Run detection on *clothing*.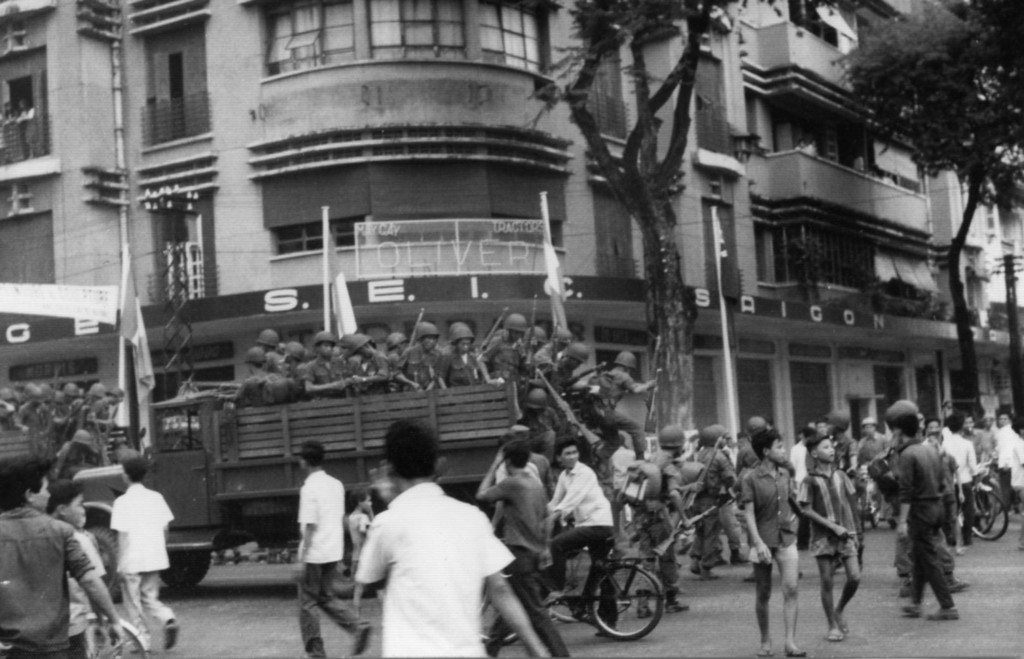
Result: <box>52,427,119,489</box>.
